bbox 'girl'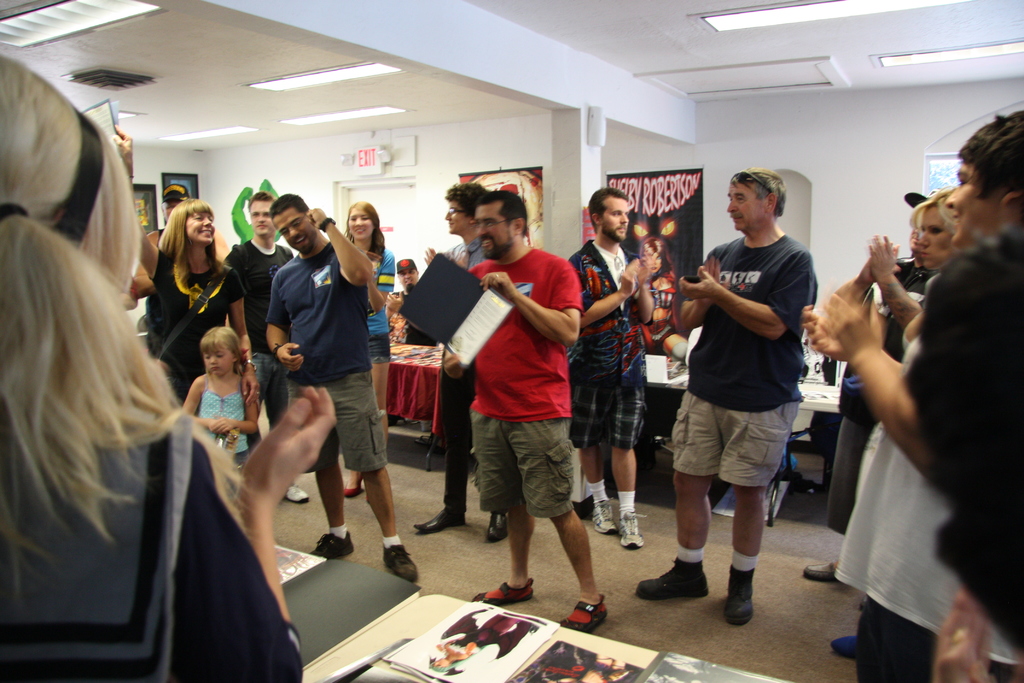
bbox=(177, 325, 255, 468)
